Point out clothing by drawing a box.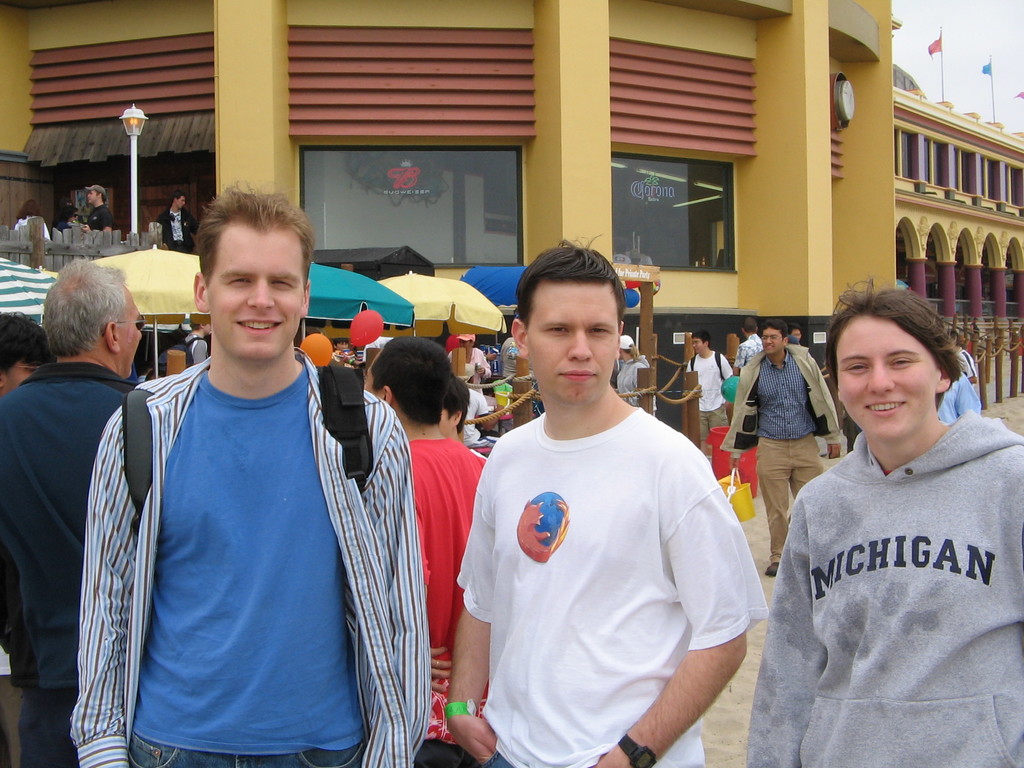
bbox=(765, 394, 1021, 740).
